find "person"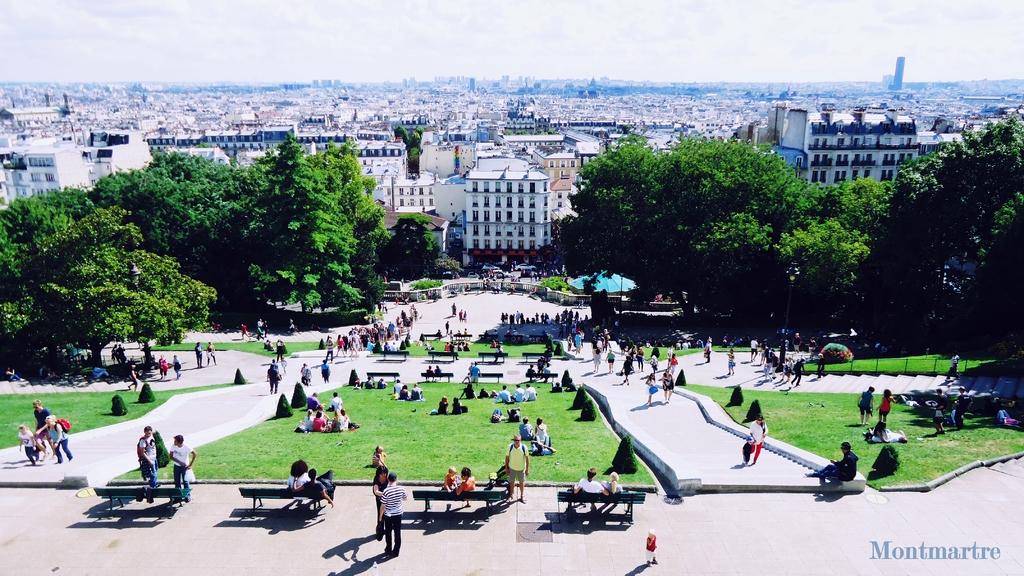
[left=135, top=424, right=159, bottom=485]
